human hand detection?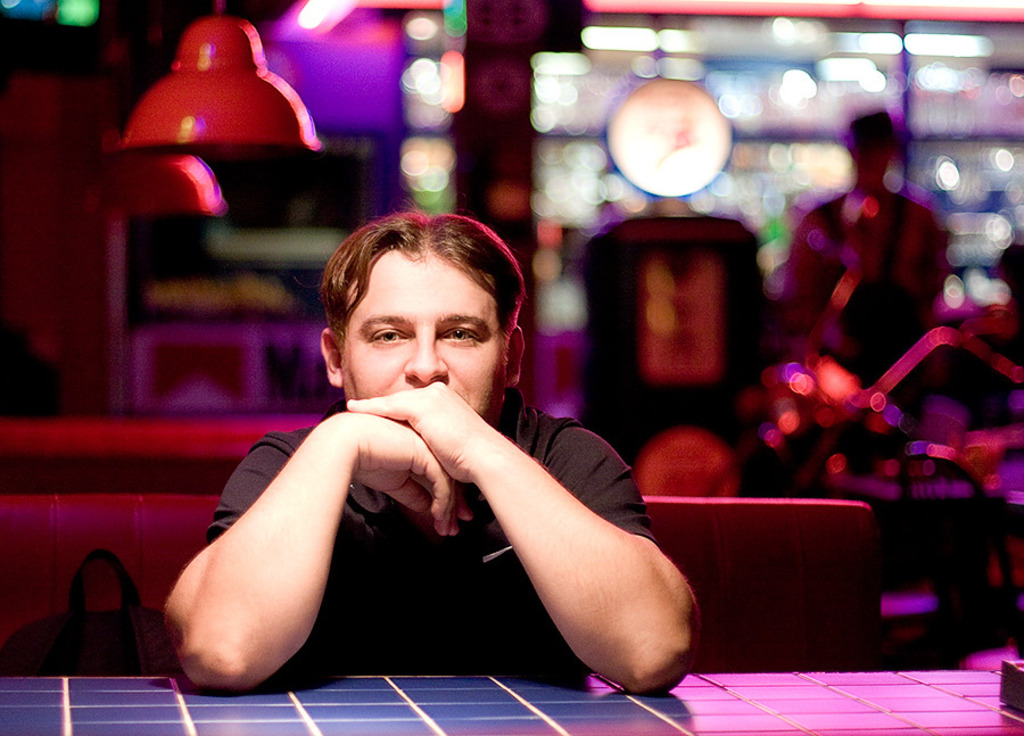
[348, 380, 478, 482]
